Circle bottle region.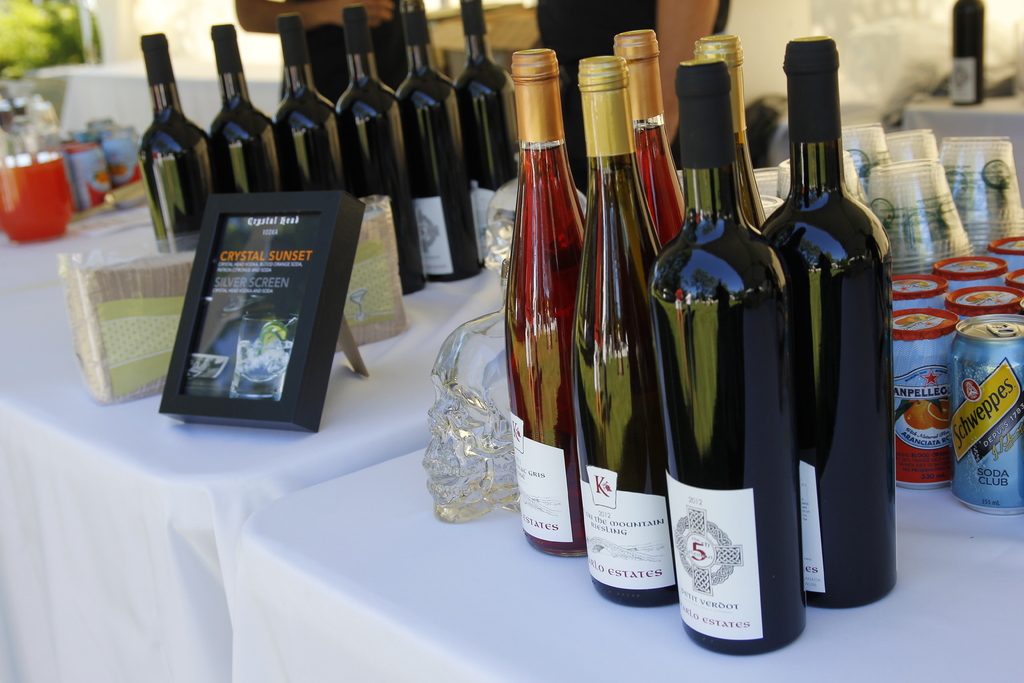
Region: detection(452, 0, 520, 268).
